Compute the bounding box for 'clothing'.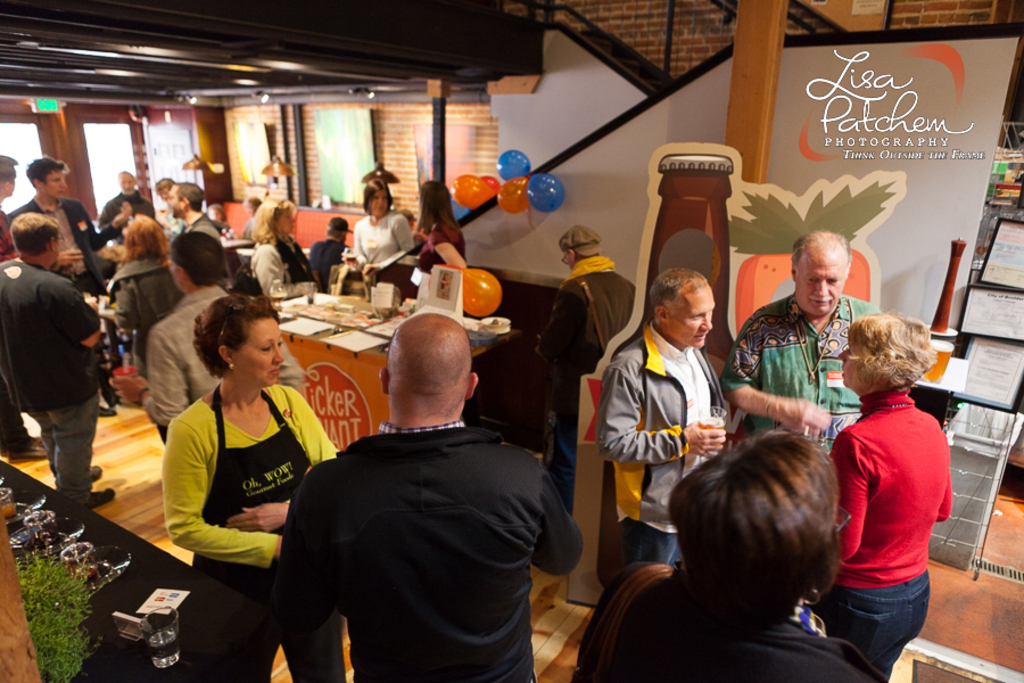
[x1=114, y1=248, x2=155, y2=353].
